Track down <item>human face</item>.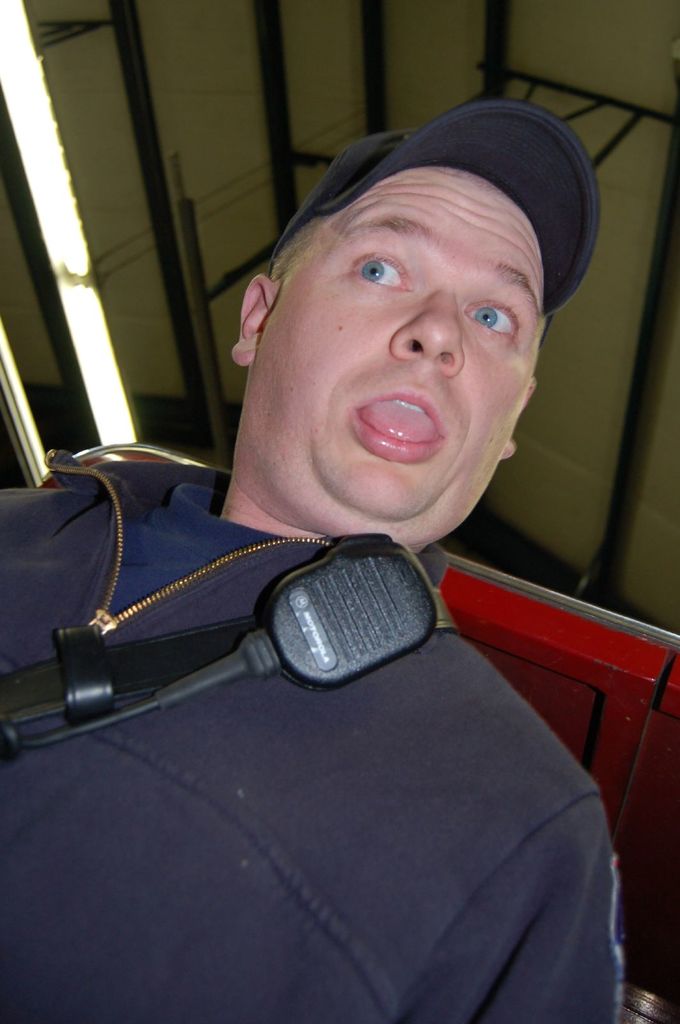
Tracked to rect(260, 175, 548, 538).
